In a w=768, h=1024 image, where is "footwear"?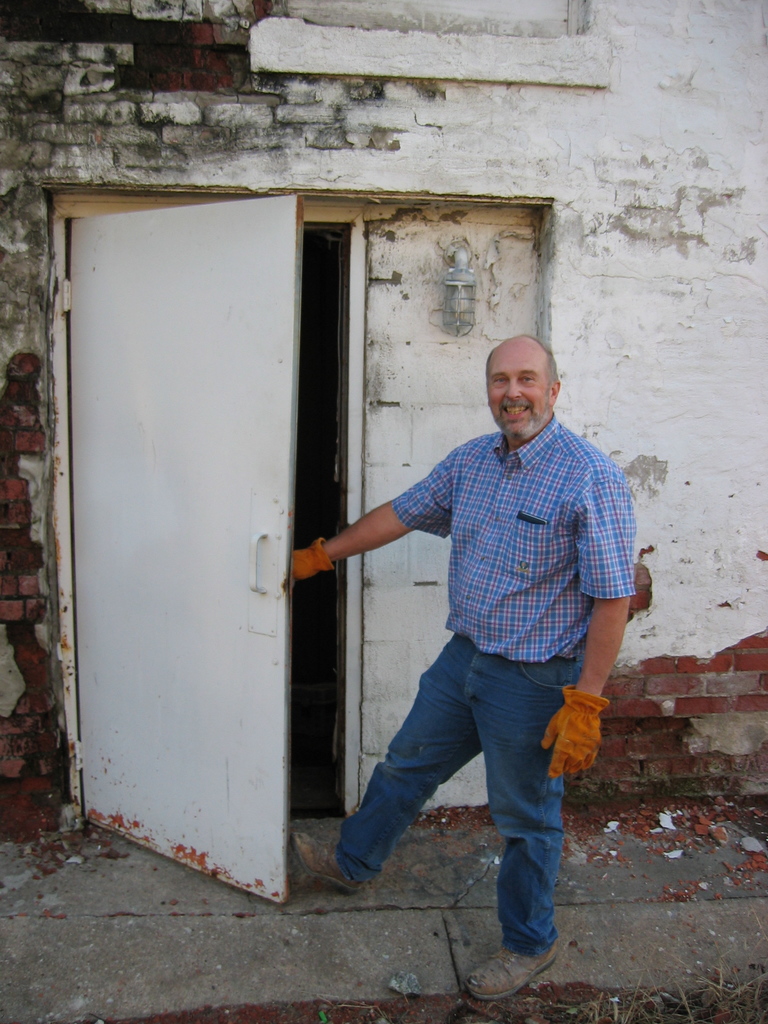
(left=470, top=943, right=566, bottom=1005).
